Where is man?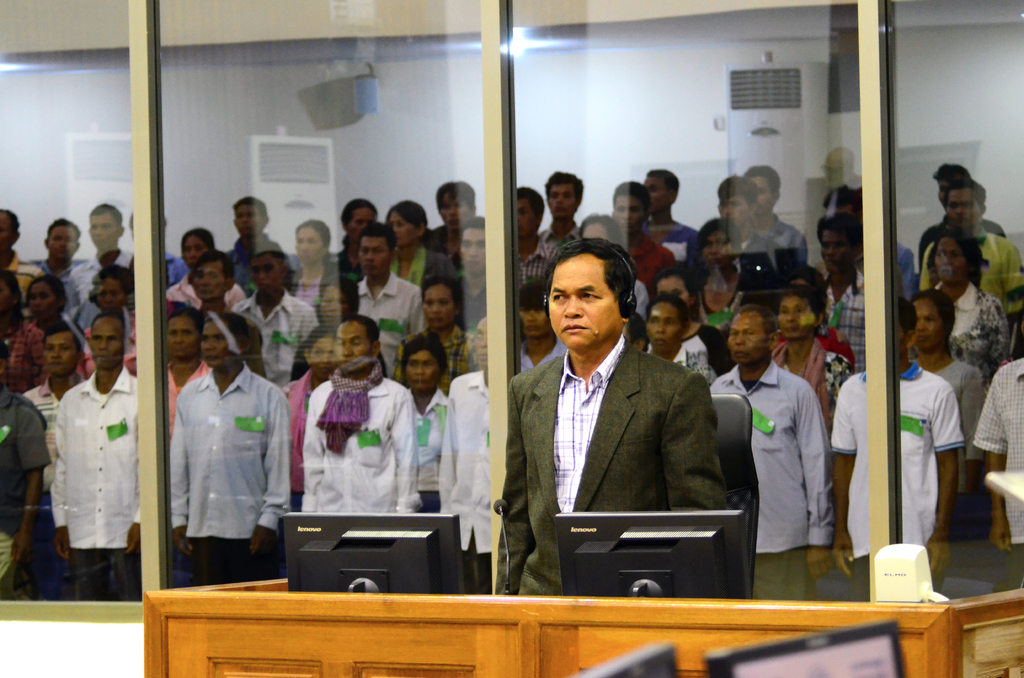
l=224, t=198, r=283, b=287.
